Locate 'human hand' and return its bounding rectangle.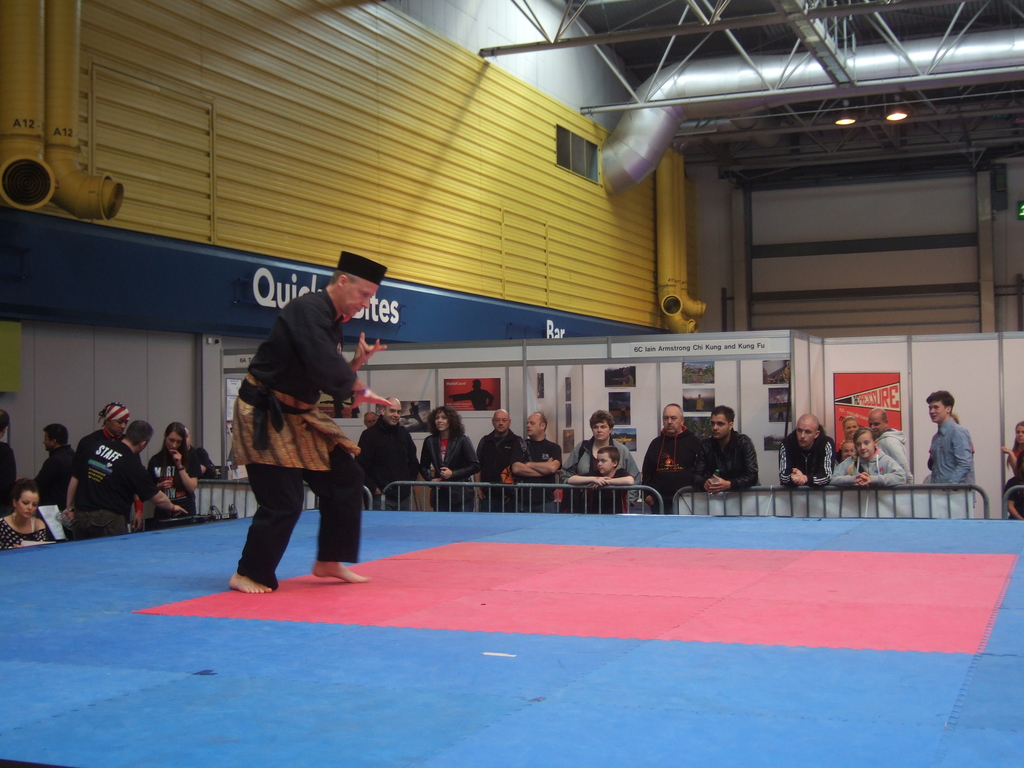
region(793, 466, 809, 487).
